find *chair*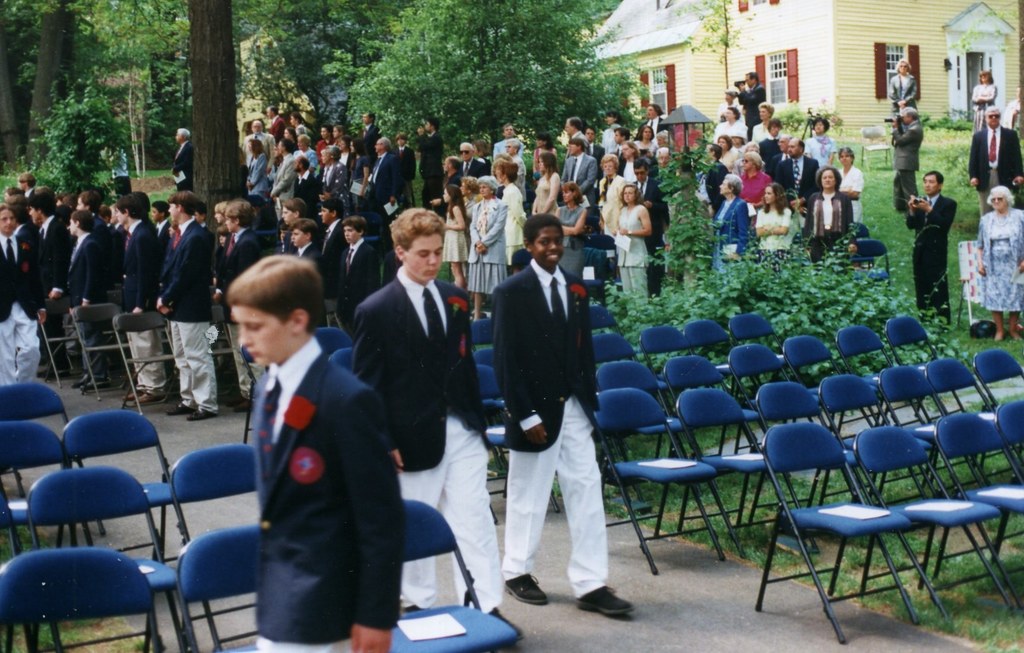
box=[735, 314, 776, 357]
